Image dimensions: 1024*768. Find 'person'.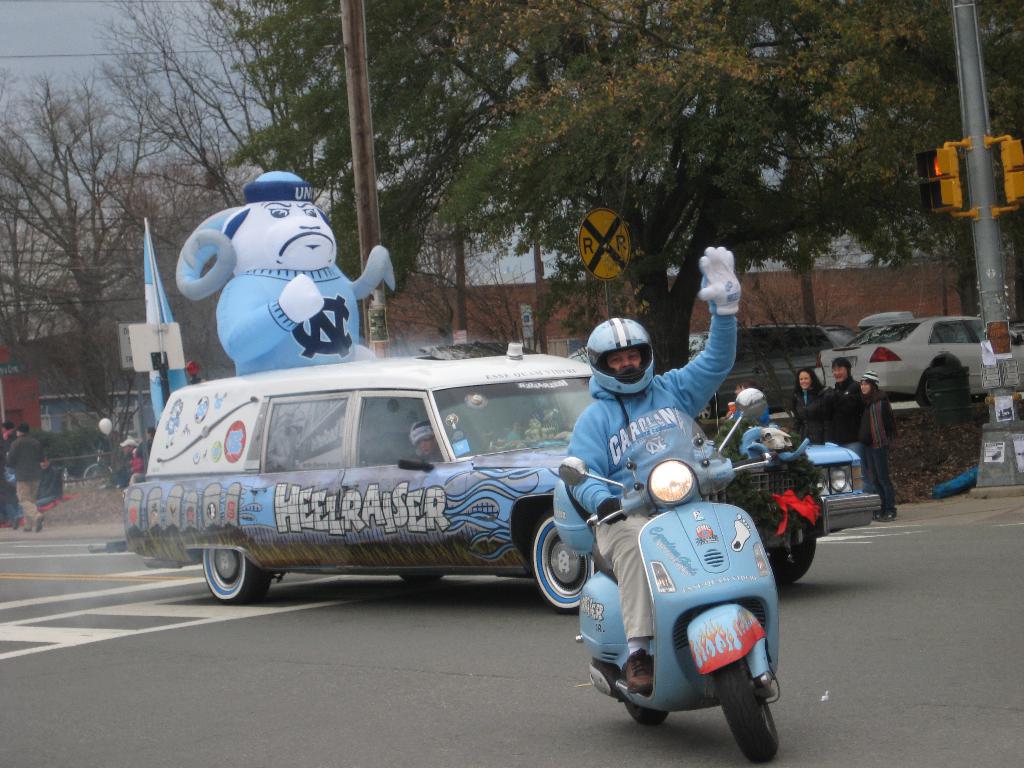
[4,422,45,529].
